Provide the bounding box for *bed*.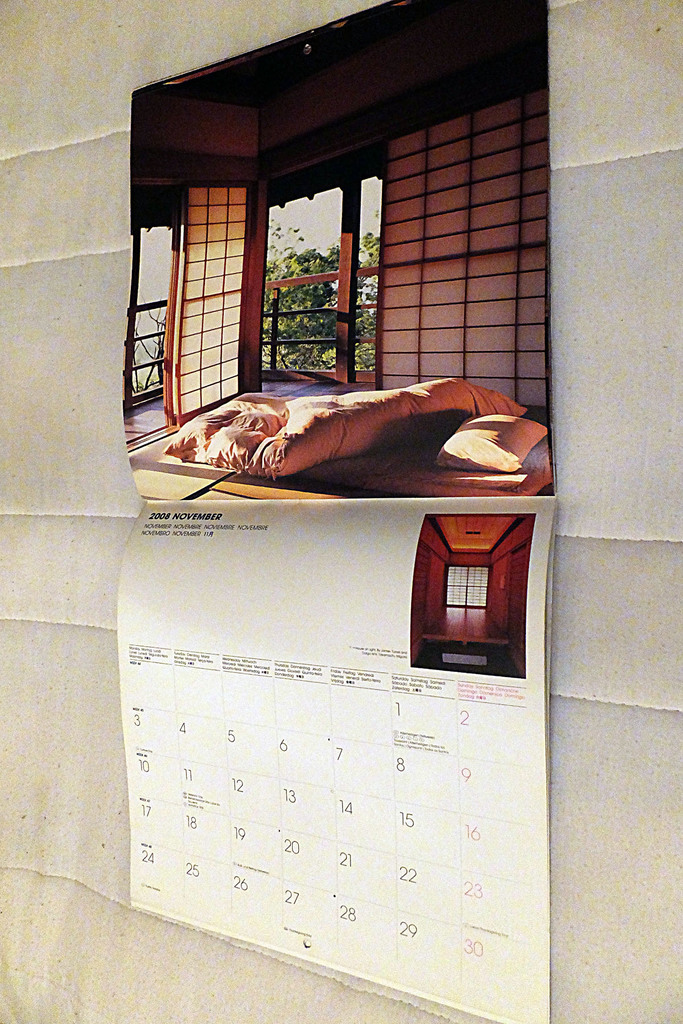
[left=140, top=381, right=601, bottom=510].
